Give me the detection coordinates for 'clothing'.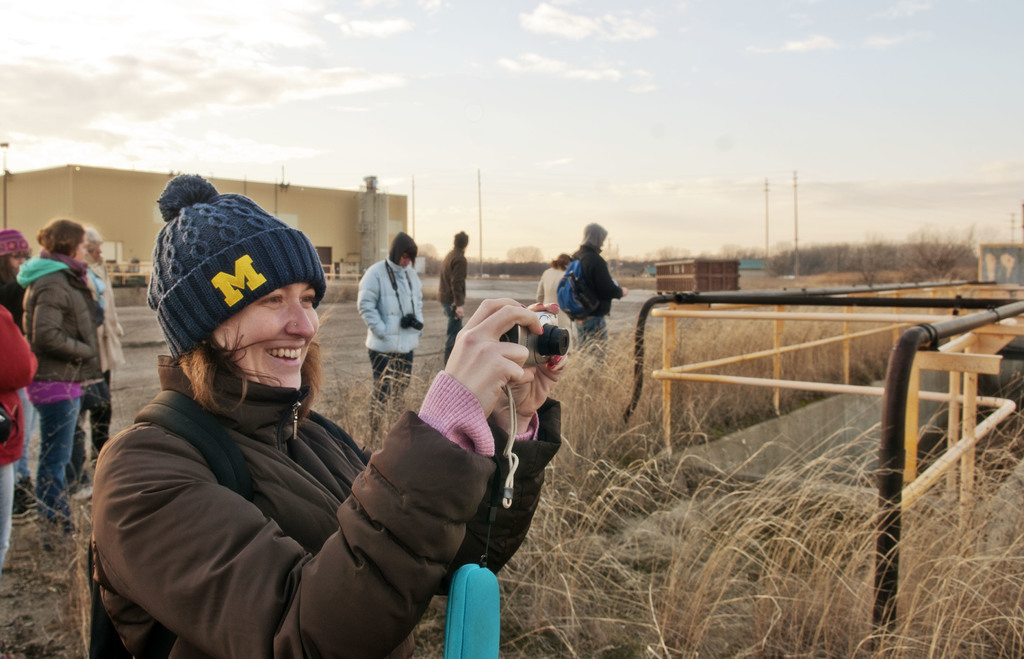
l=20, t=242, r=101, b=542.
